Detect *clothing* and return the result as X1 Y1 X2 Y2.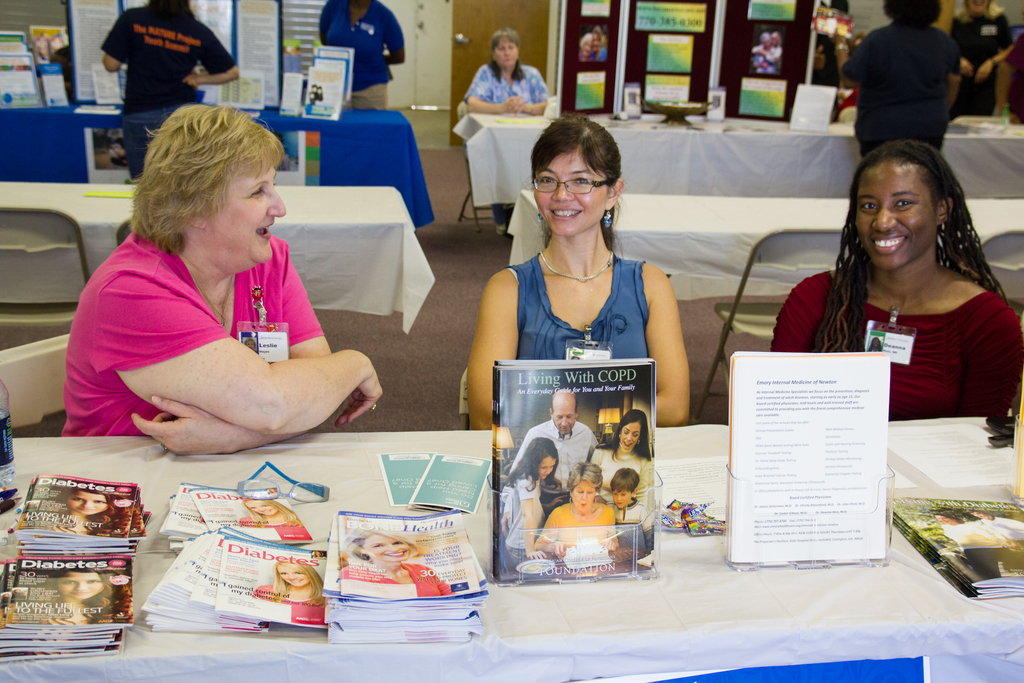
838 20 954 159.
